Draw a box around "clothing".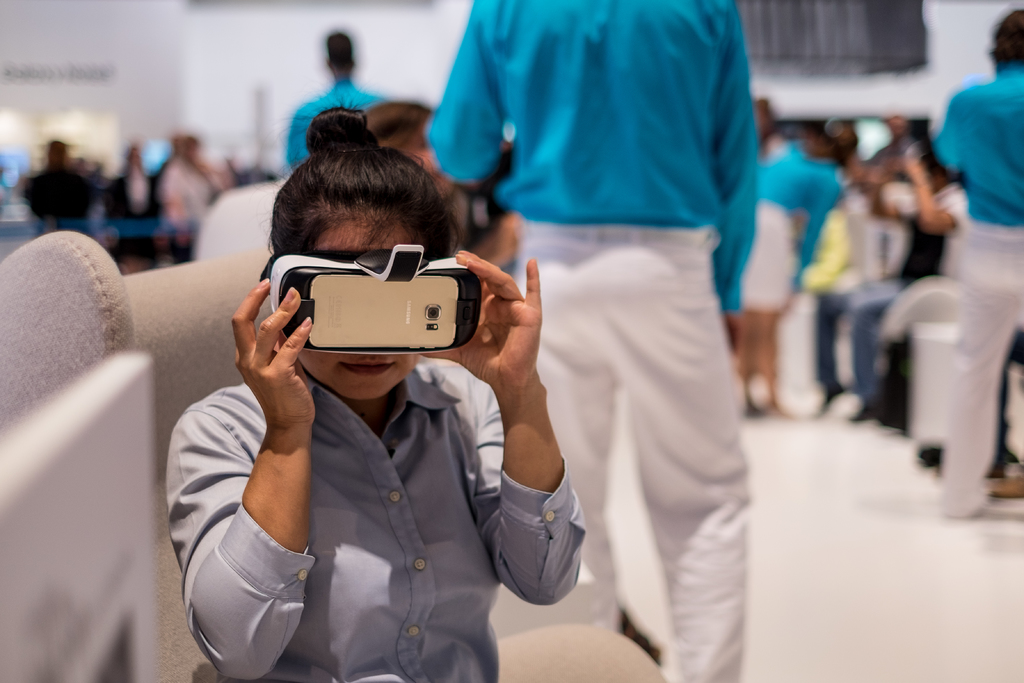
x1=164 y1=354 x2=582 y2=682.
